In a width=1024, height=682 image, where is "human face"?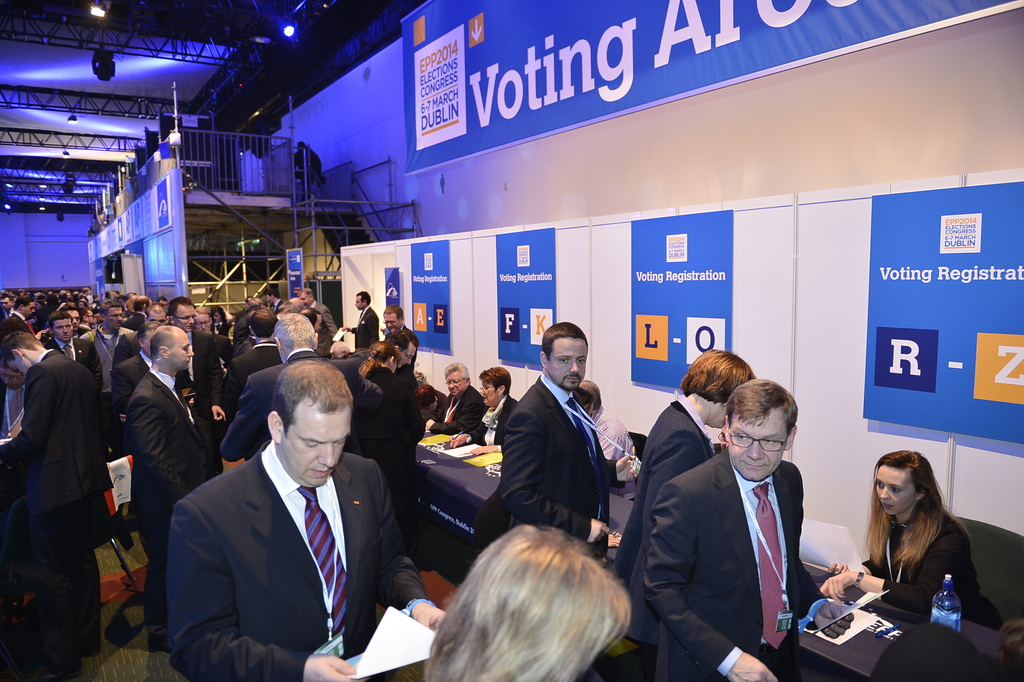
<region>51, 316, 76, 342</region>.
